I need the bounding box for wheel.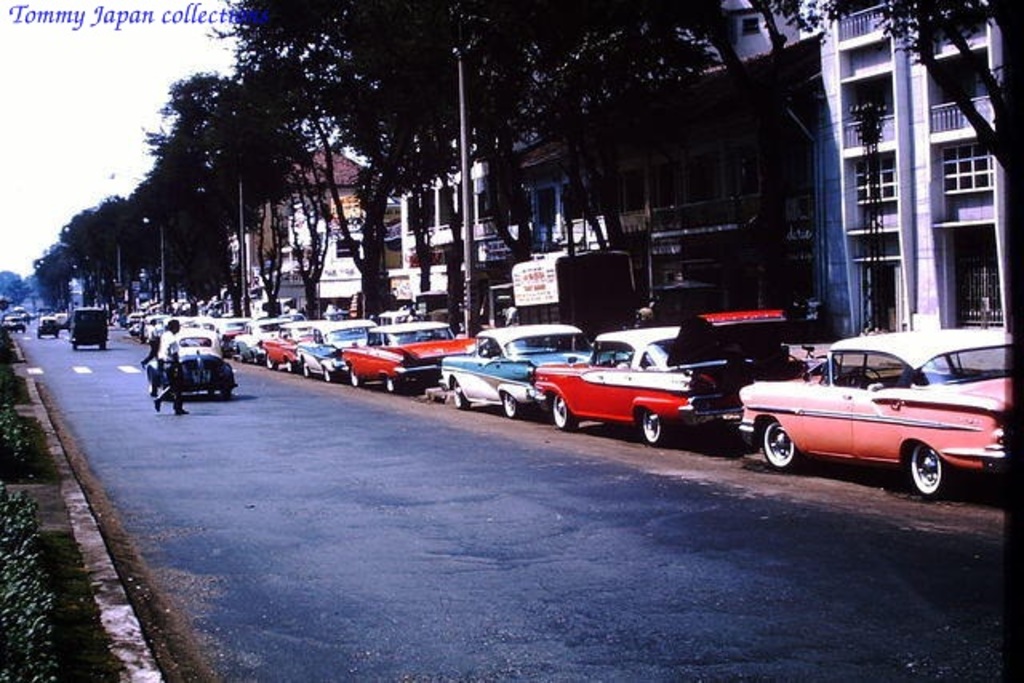
Here it is: x1=350, y1=368, x2=360, y2=384.
